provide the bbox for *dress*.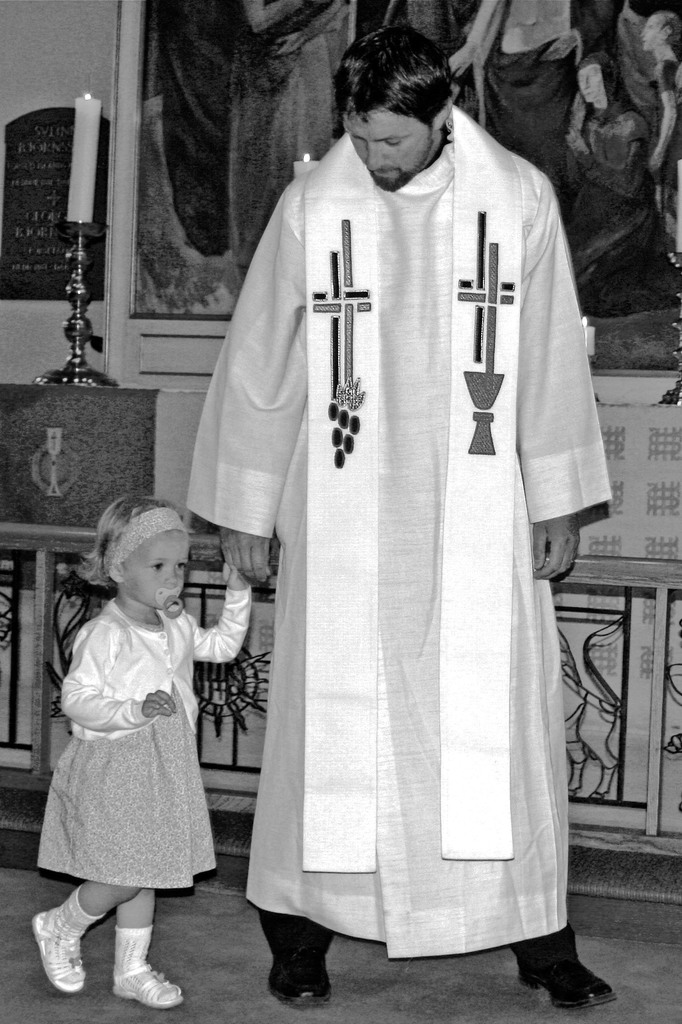
<box>177,108,613,956</box>.
